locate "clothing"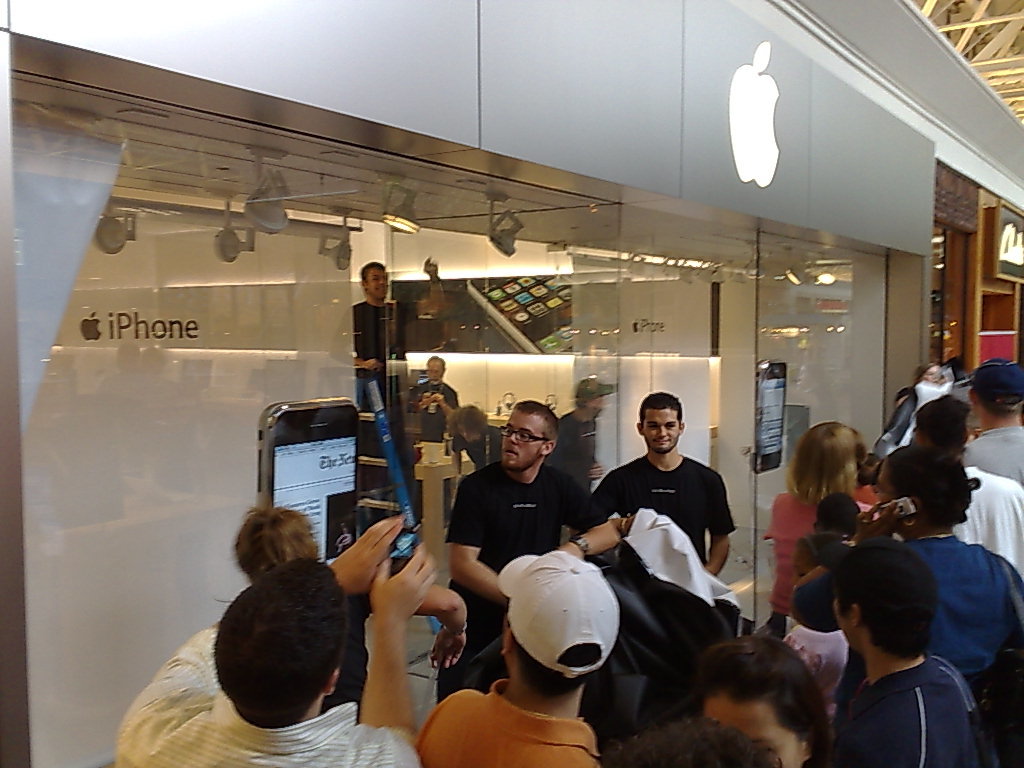
box=[115, 627, 422, 767]
